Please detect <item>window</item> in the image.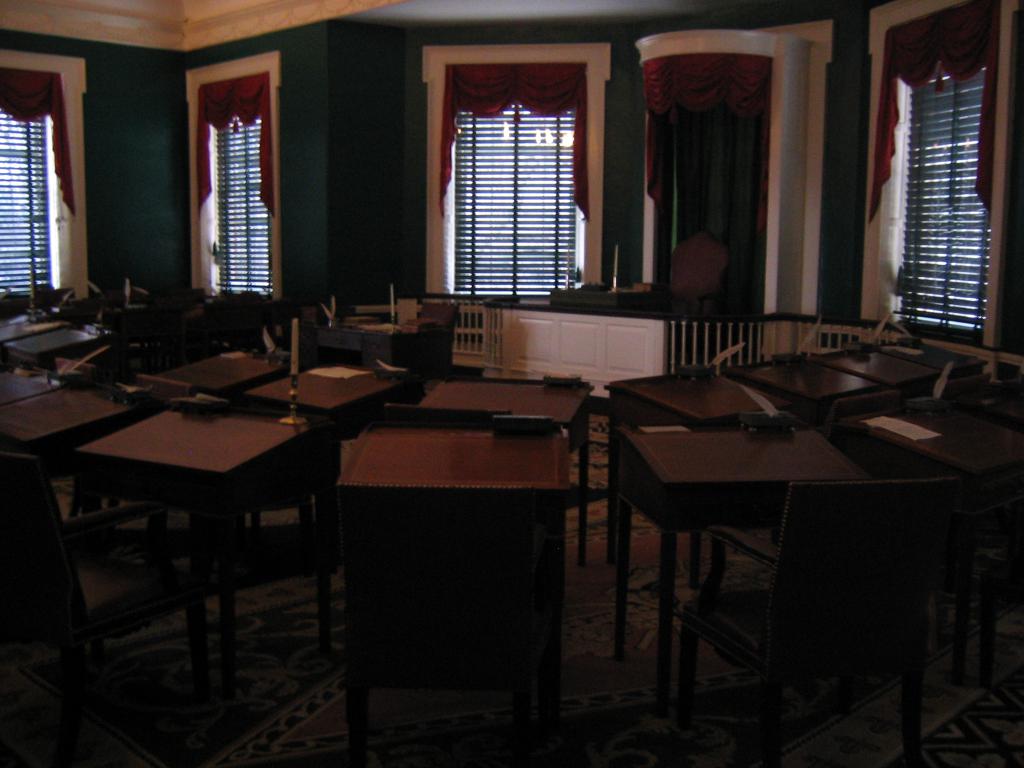
(left=425, top=51, right=603, bottom=305).
